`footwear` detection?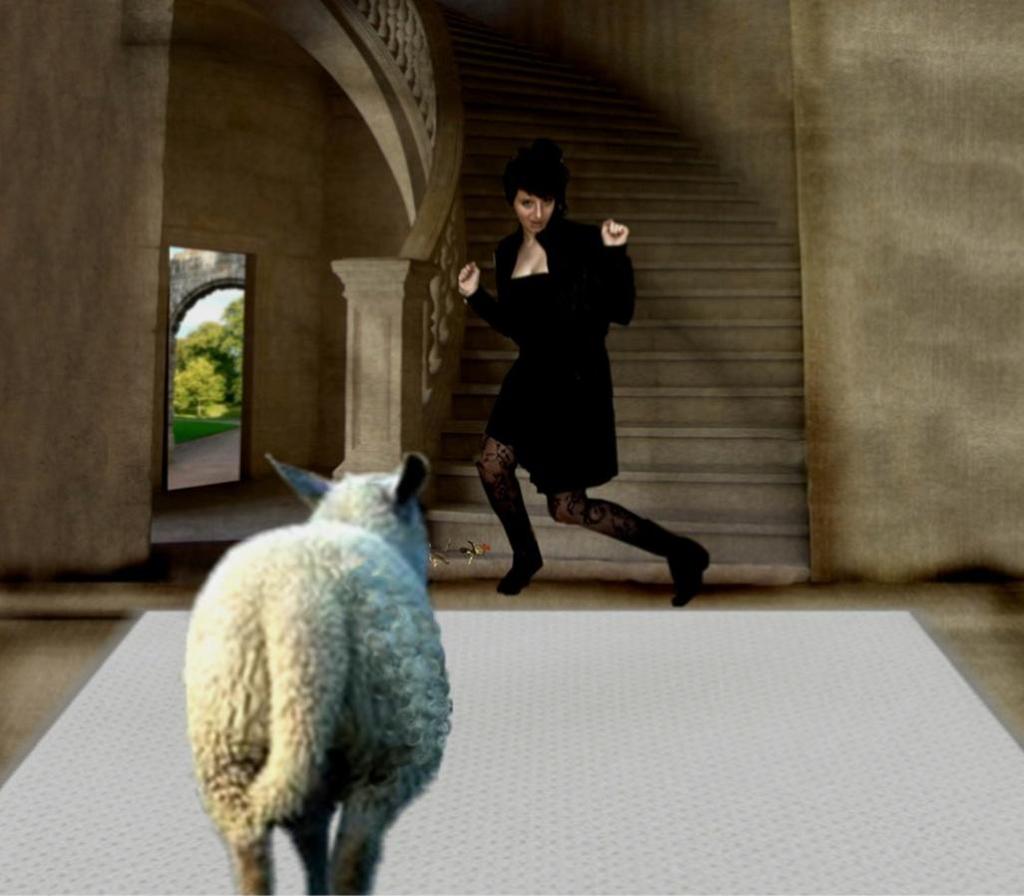
BBox(668, 530, 710, 607)
